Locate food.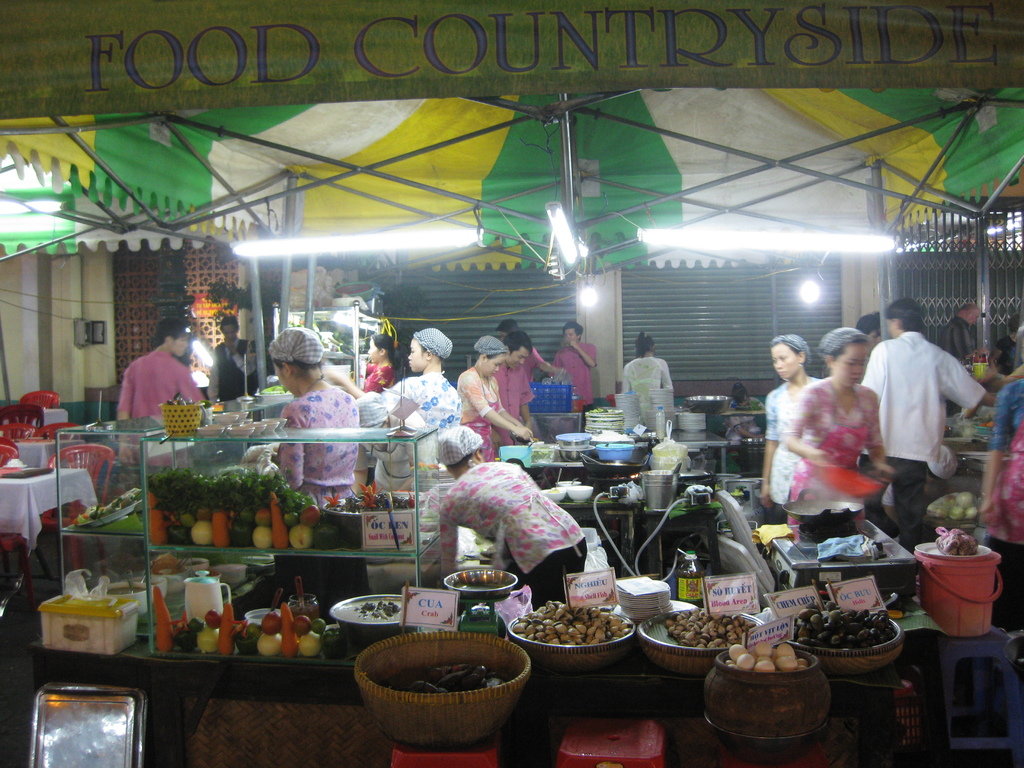
Bounding box: (329, 599, 402, 626).
